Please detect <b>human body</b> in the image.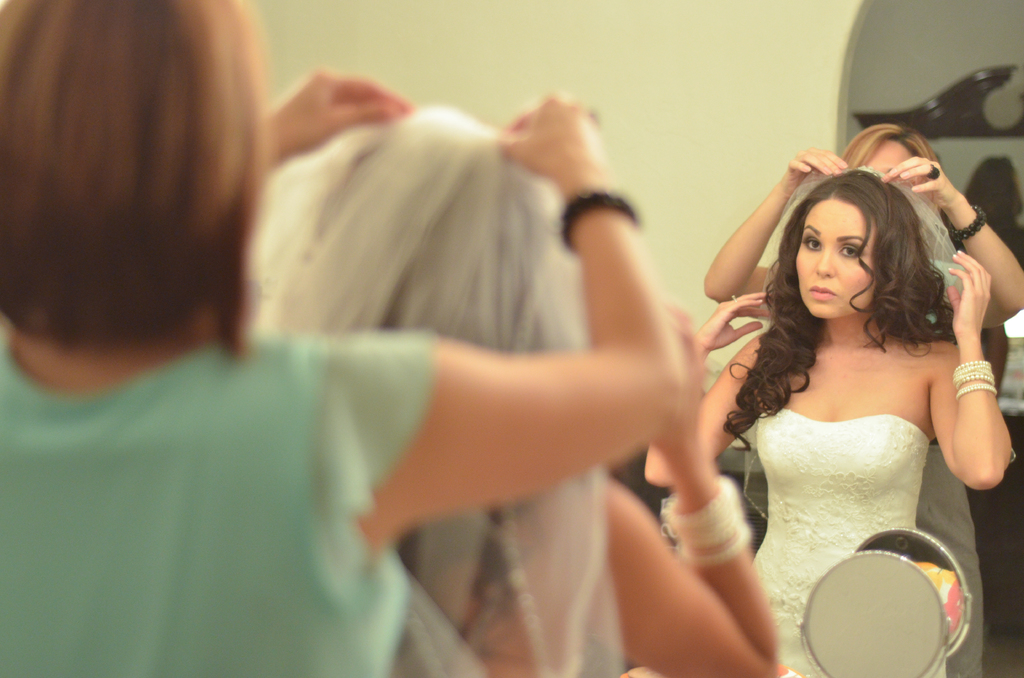
655 114 991 672.
